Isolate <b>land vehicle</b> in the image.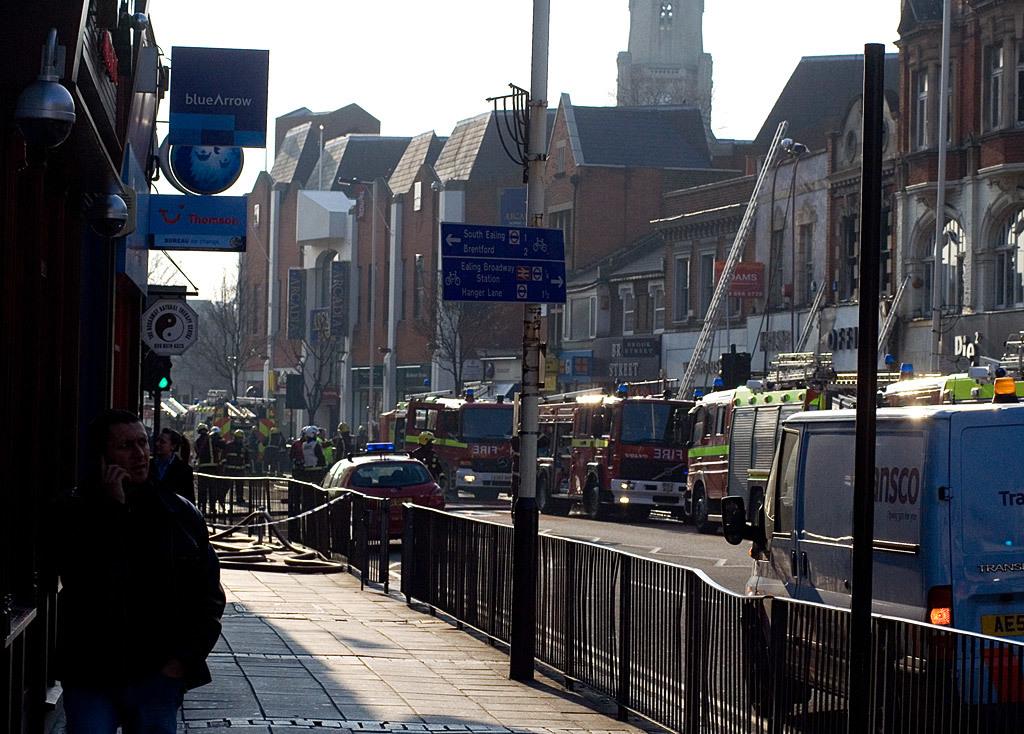
Isolated region: crop(691, 386, 828, 522).
